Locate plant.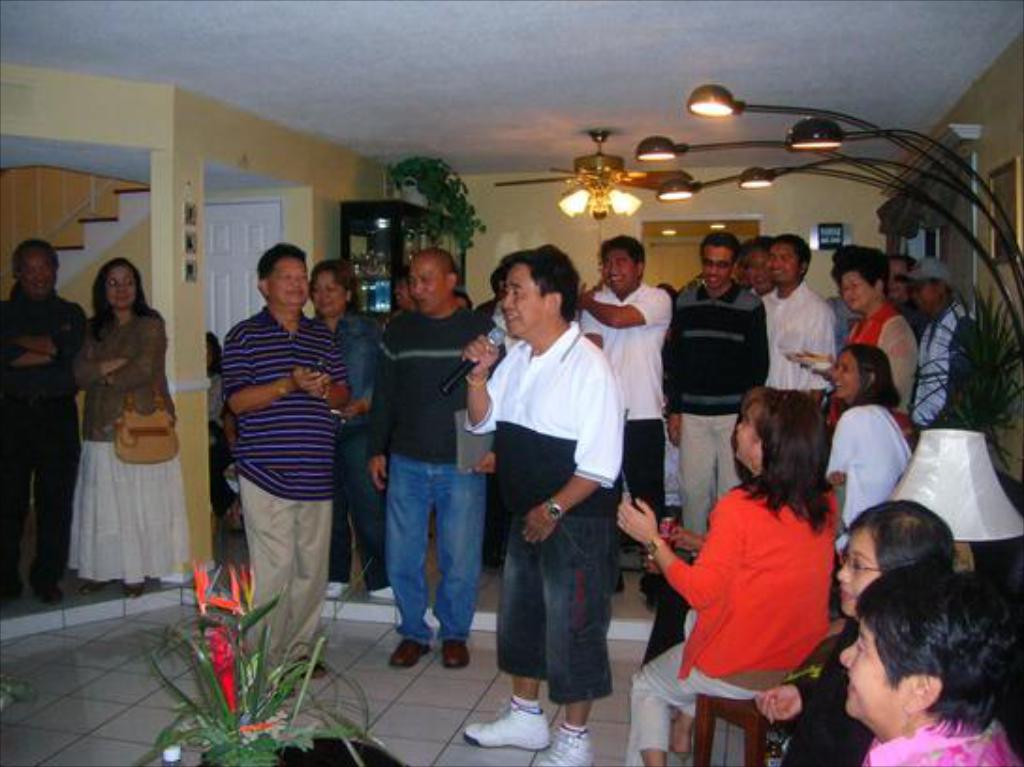
Bounding box: (x1=152, y1=598, x2=342, y2=748).
